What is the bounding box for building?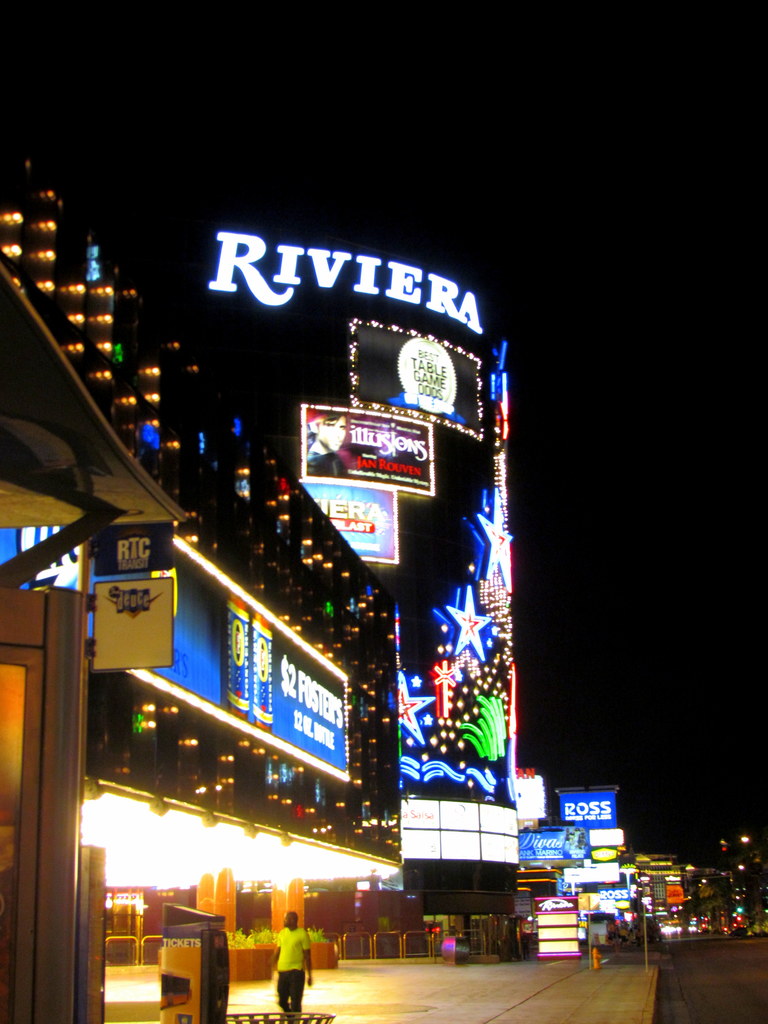
(x1=0, y1=127, x2=404, y2=1023).
